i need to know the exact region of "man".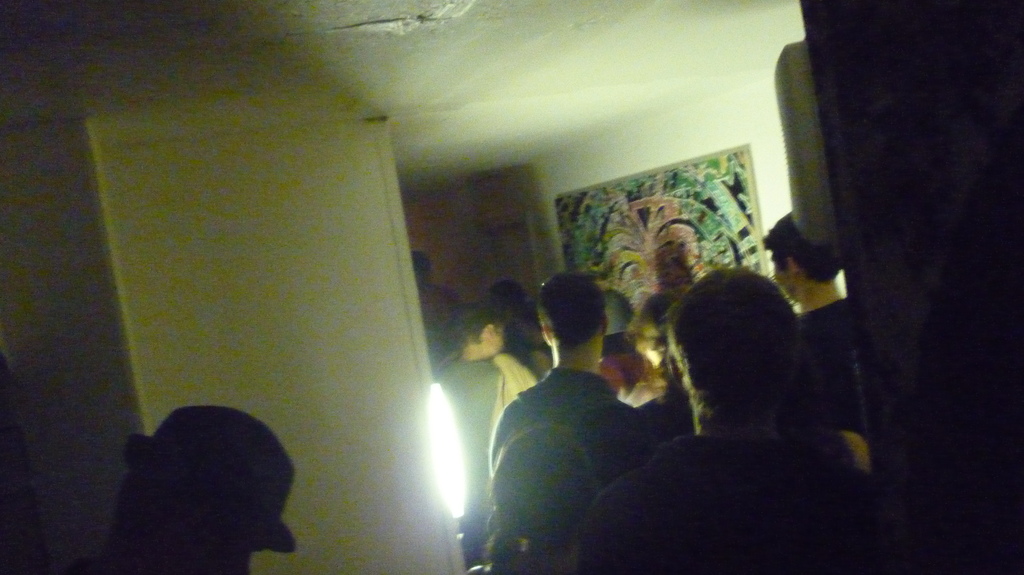
Region: {"left": 90, "top": 407, "right": 301, "bottom": 574}.
